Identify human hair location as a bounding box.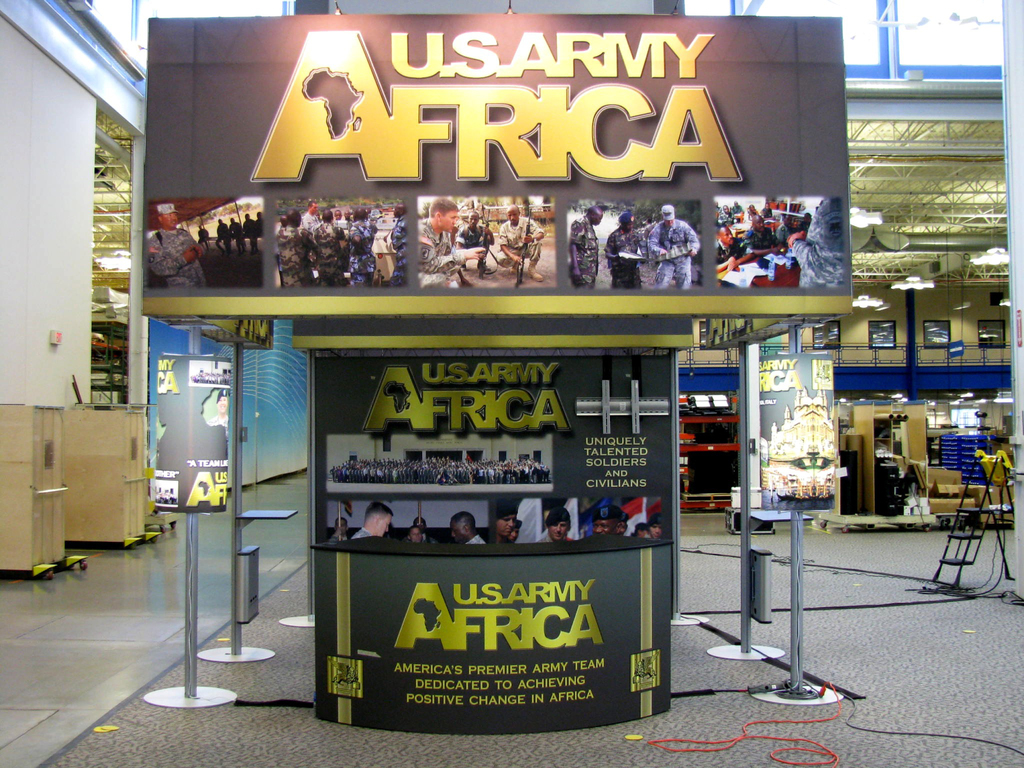
pyautogui.locateOnScreen(335, 518, 348, 527).
